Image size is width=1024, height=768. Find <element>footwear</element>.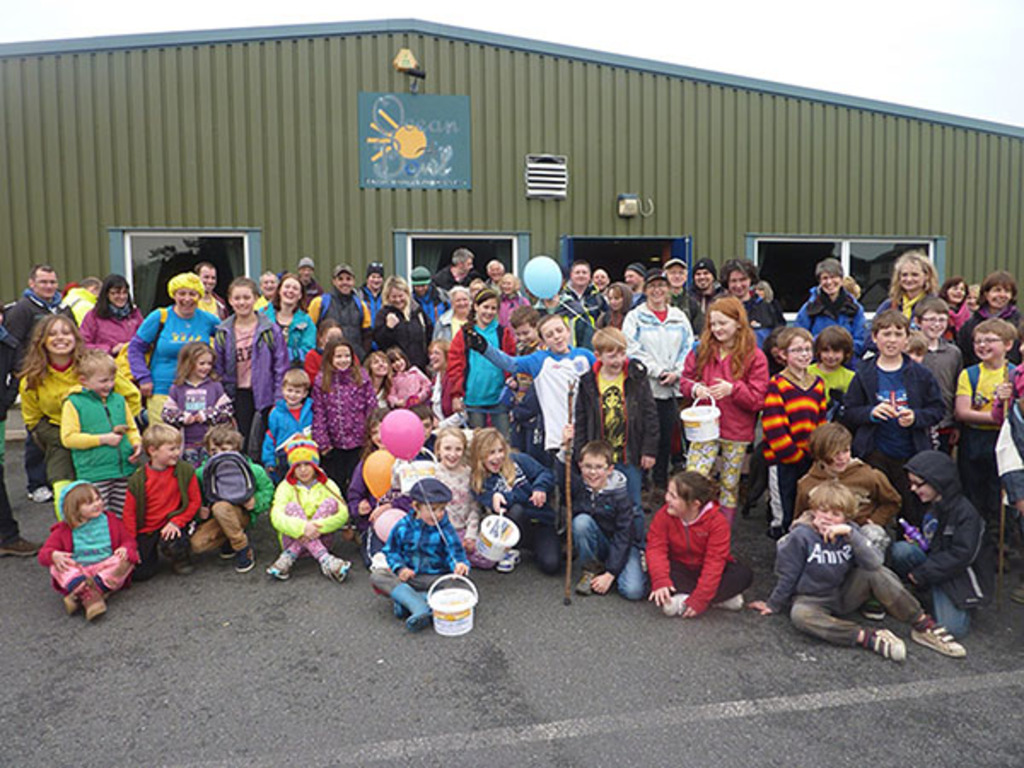
Rect(270, 550, 292, 582).
